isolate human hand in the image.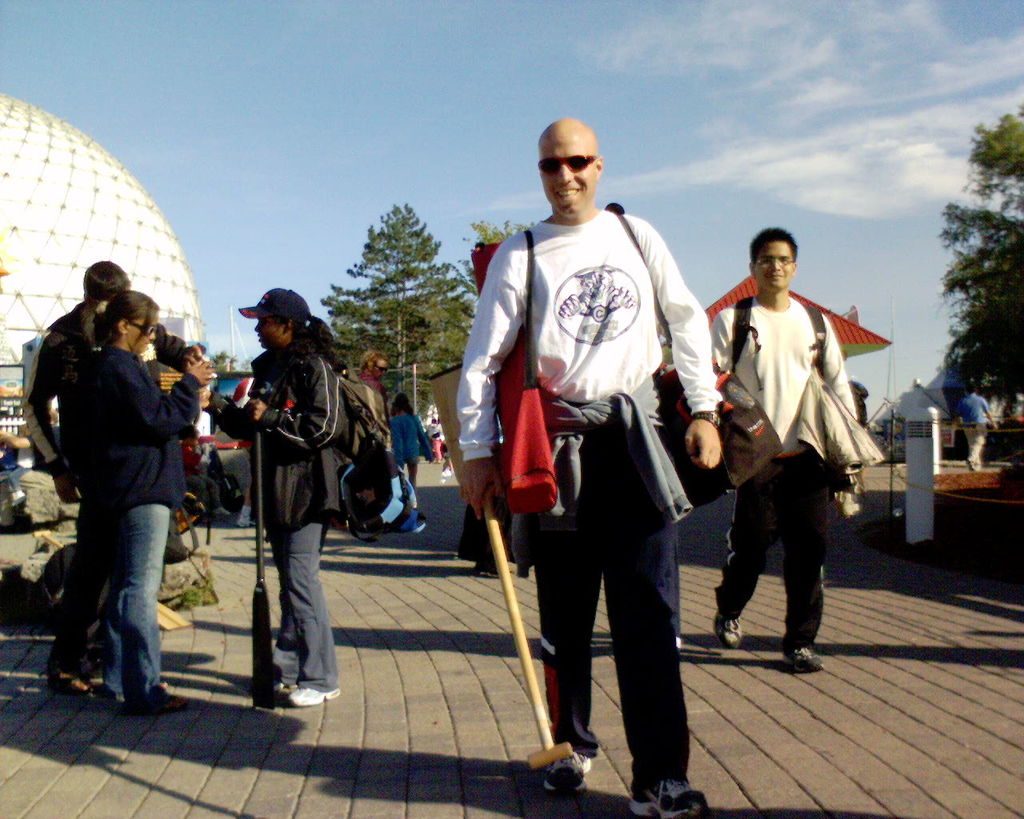
Isolated region: (left=458, top=456, right=506, bottom=525).
